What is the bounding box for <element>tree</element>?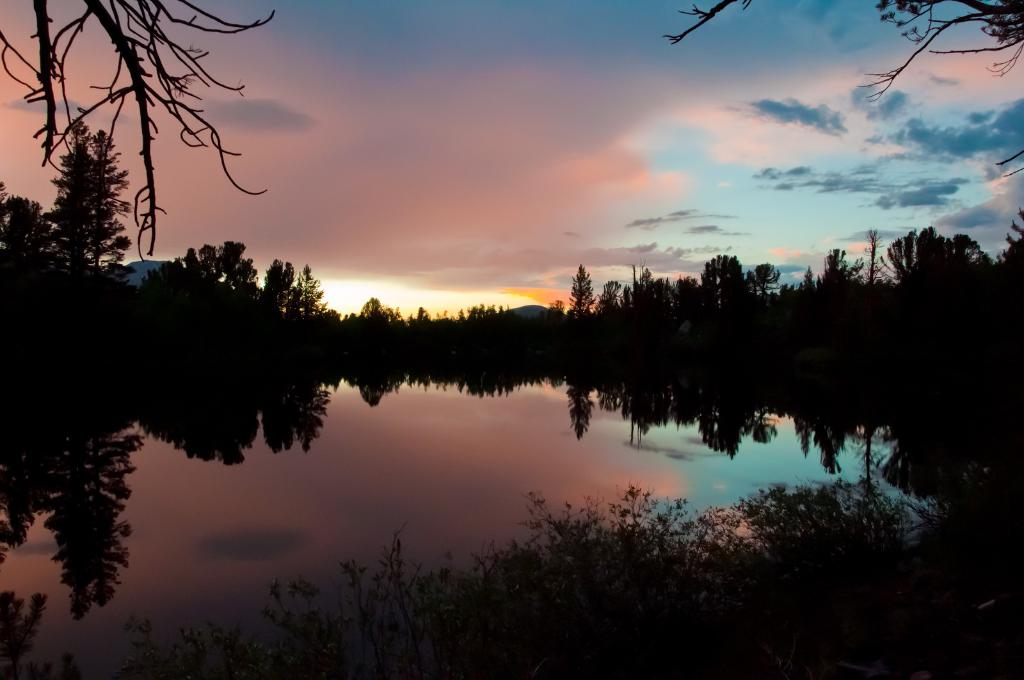
crop(0, 0, 287, 275).
